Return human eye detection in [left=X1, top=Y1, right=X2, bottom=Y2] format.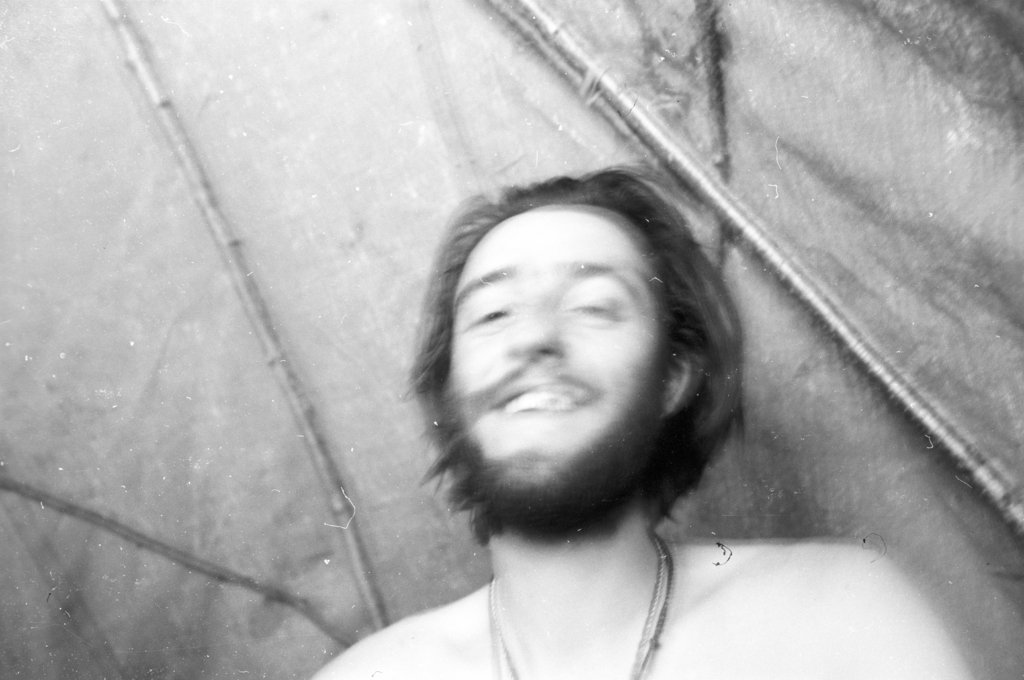
[left=557, top=291, right=626, bottom=334].
